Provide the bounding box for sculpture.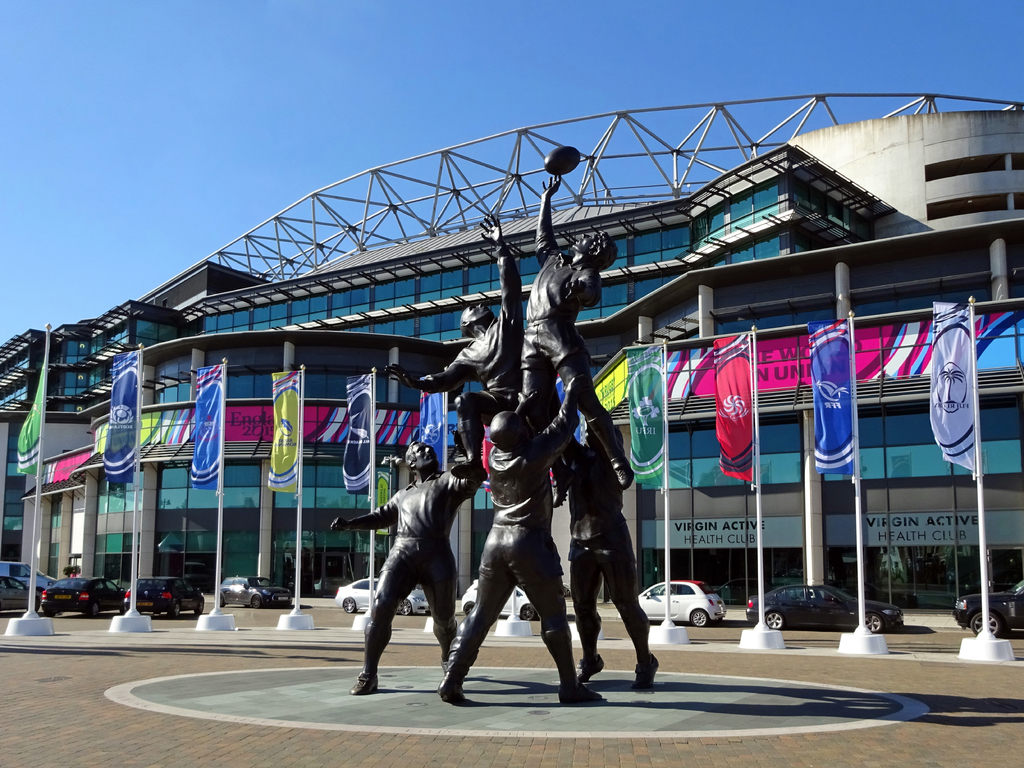
{"left": 526, "top": 143, "right": 637, "bottom": 488}.
